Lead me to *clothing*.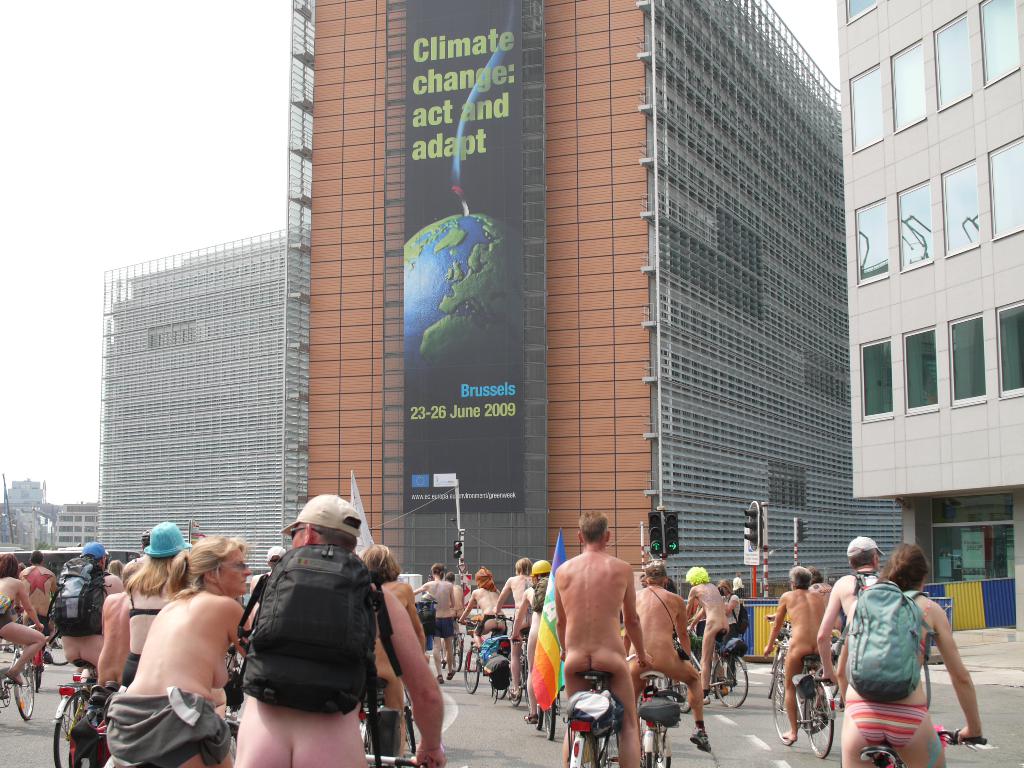
Lead to 432 617 456 642.
